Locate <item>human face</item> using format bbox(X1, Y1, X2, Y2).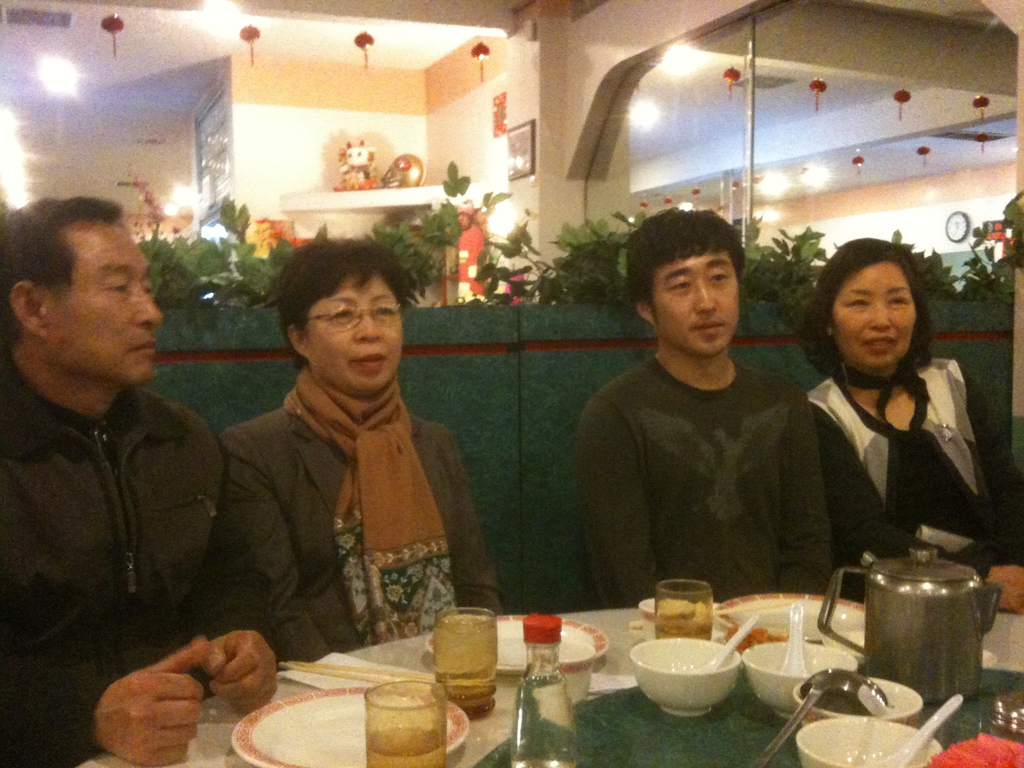
bbox(310, 275, 409, 389).
